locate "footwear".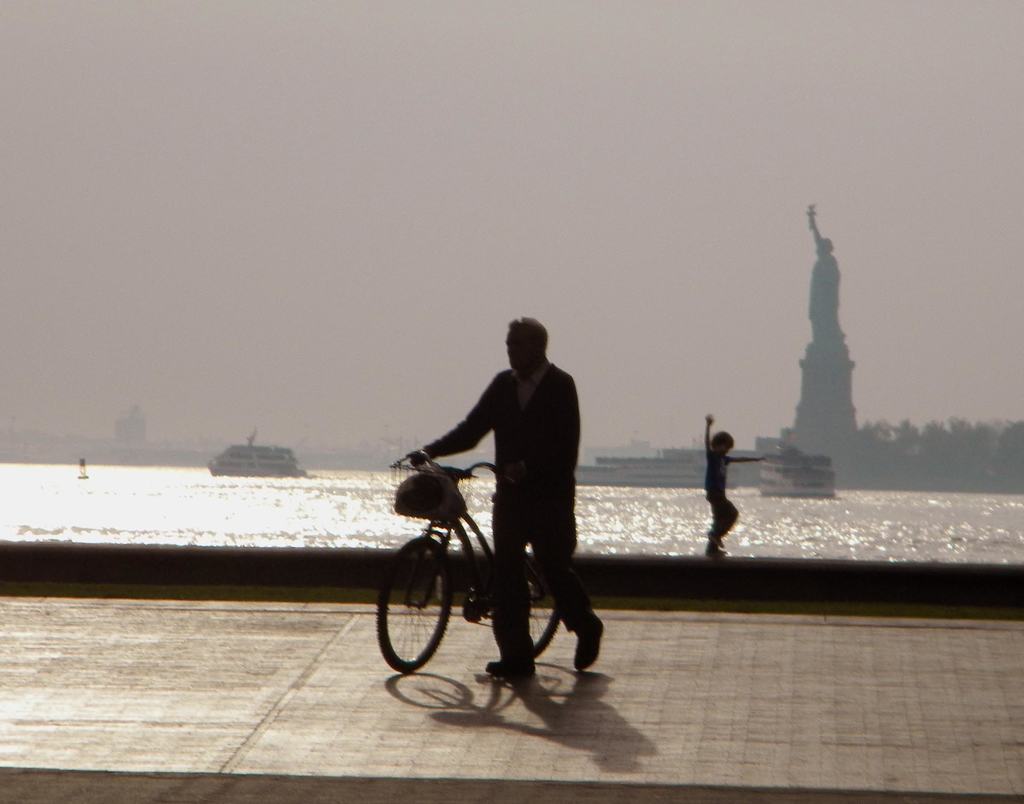
Bounding box: box=[483, 661, 537, 681].
